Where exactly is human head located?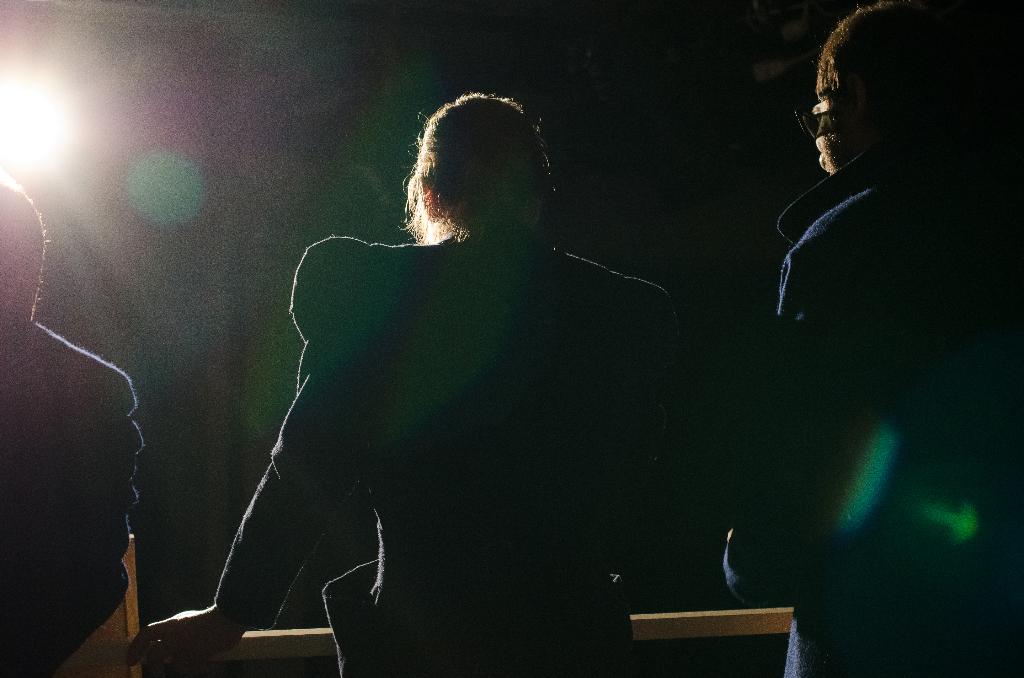
Its bounding box is pyautogui.locateOnScreen(0, 169, 54, 324).
